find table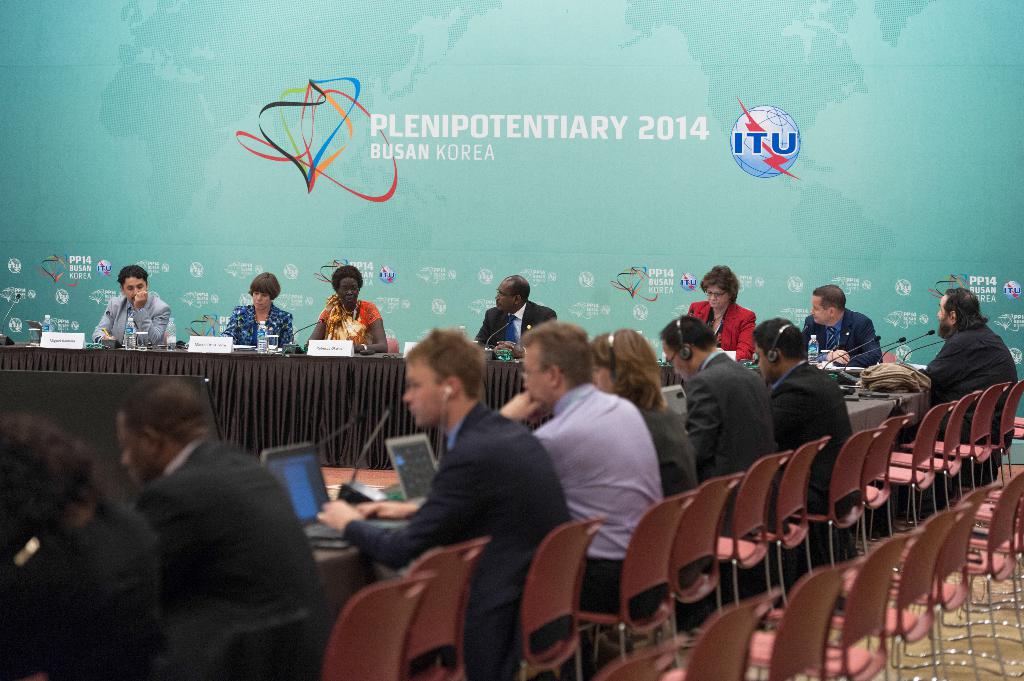
(x1=0, y1=347, x2=762, y2=464)
